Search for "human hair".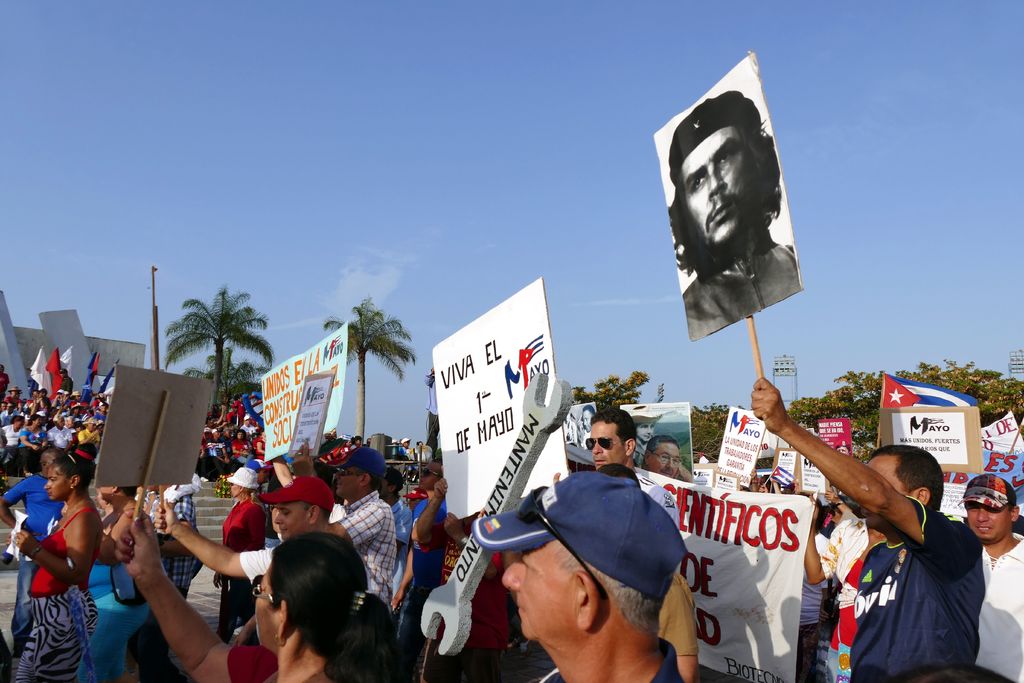
Found at box(387, 468, 404, 490).
